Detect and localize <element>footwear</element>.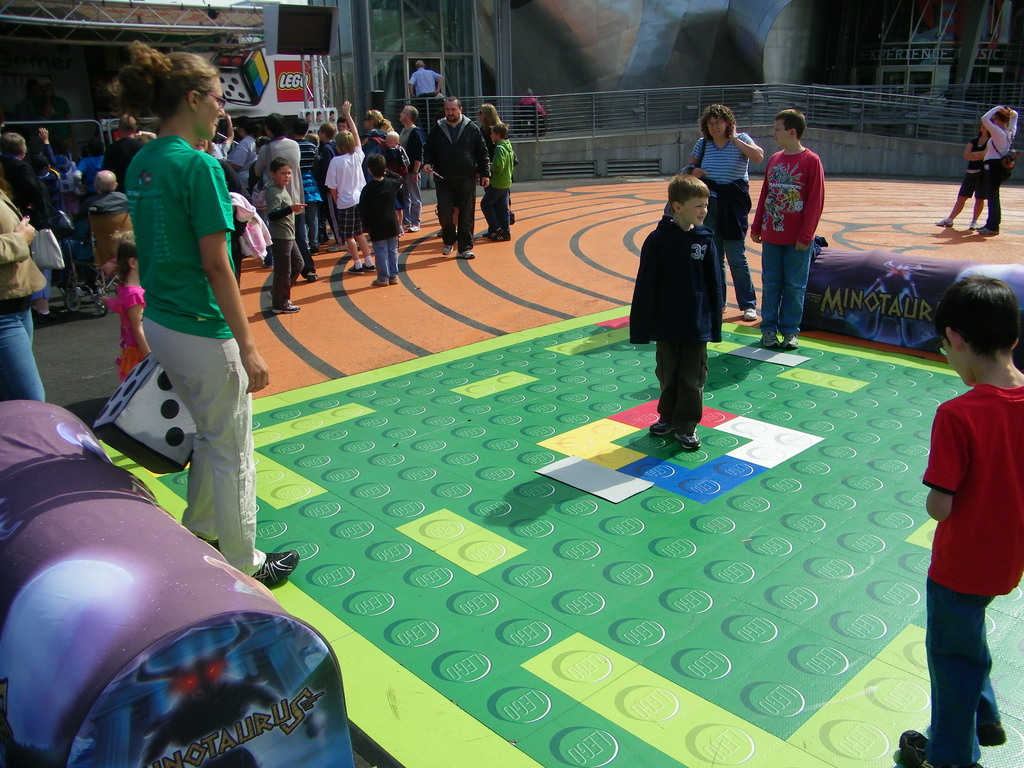
Localized at <region>983, 211, 1003, 233</region>.
